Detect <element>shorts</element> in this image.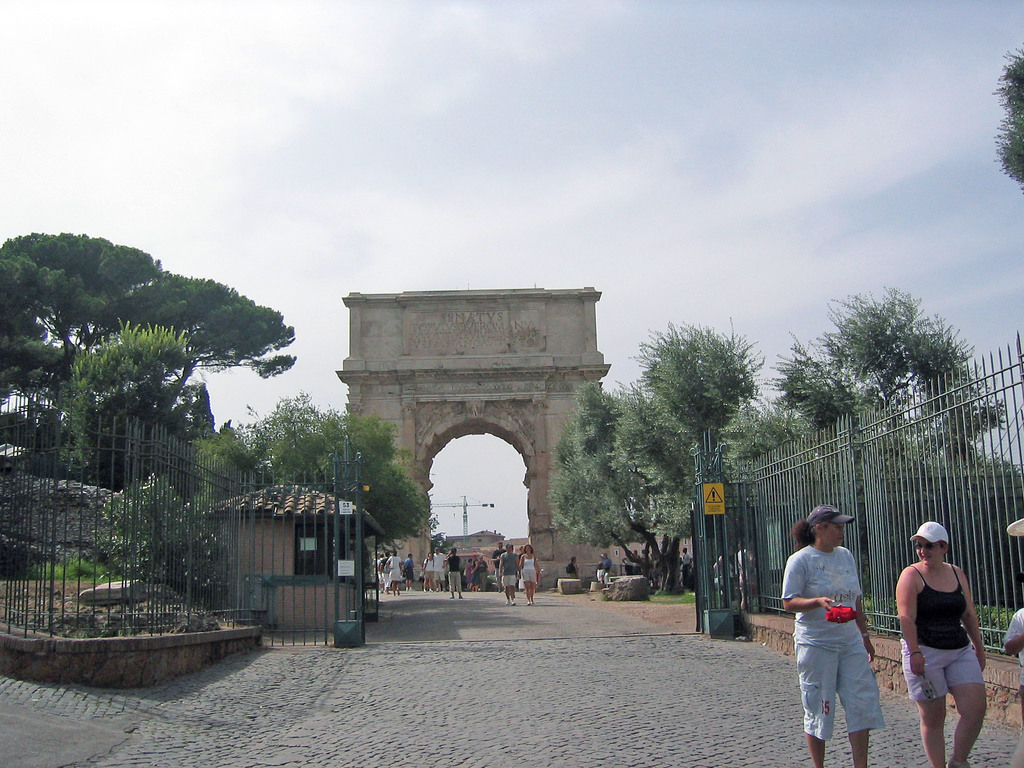
Detection: left=790, top=645, right=887, bottom=738.
